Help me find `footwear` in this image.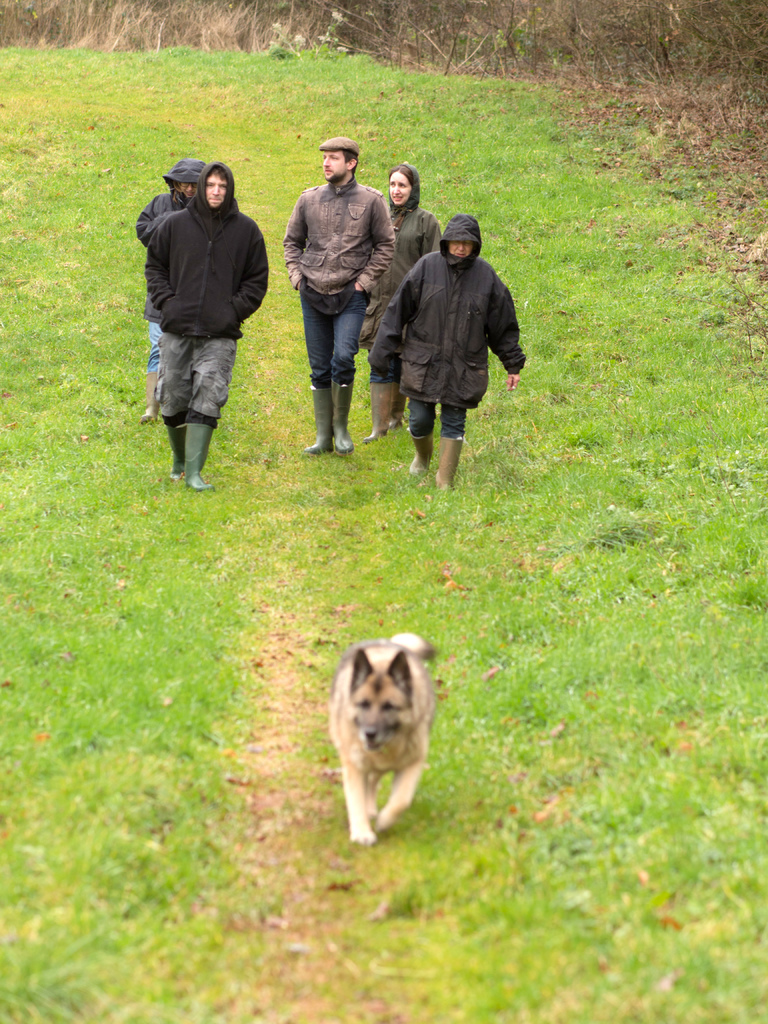
Found it: {"left": 308, "top": 385, "right": 331, "bottom": 457}.
